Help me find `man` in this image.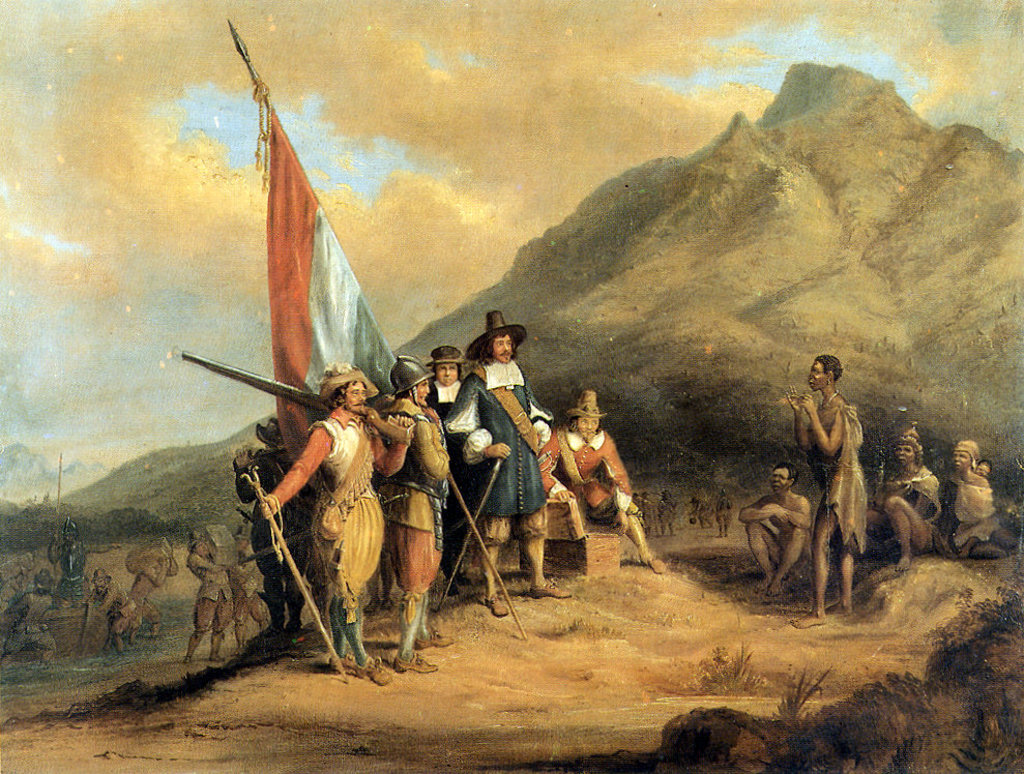
Found it: [738,459,812,597].
